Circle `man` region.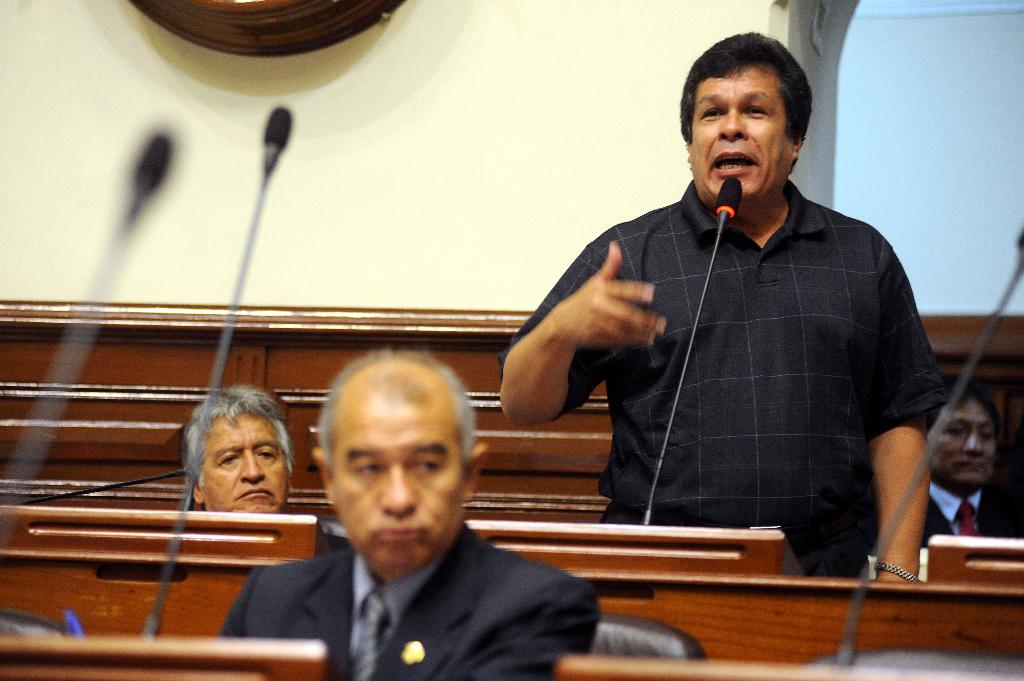
Region: {"left": 173, "top": 369, "right": 300, "bottom": 523}.
